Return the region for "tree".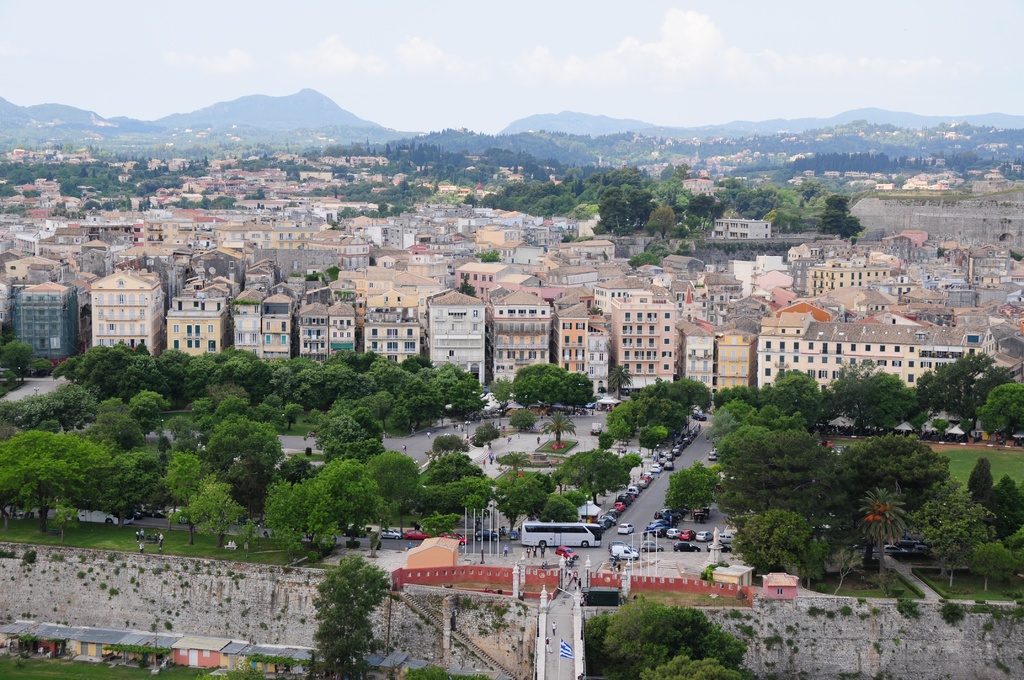
<bbox>280, 398, 307, 435</bbox>.
